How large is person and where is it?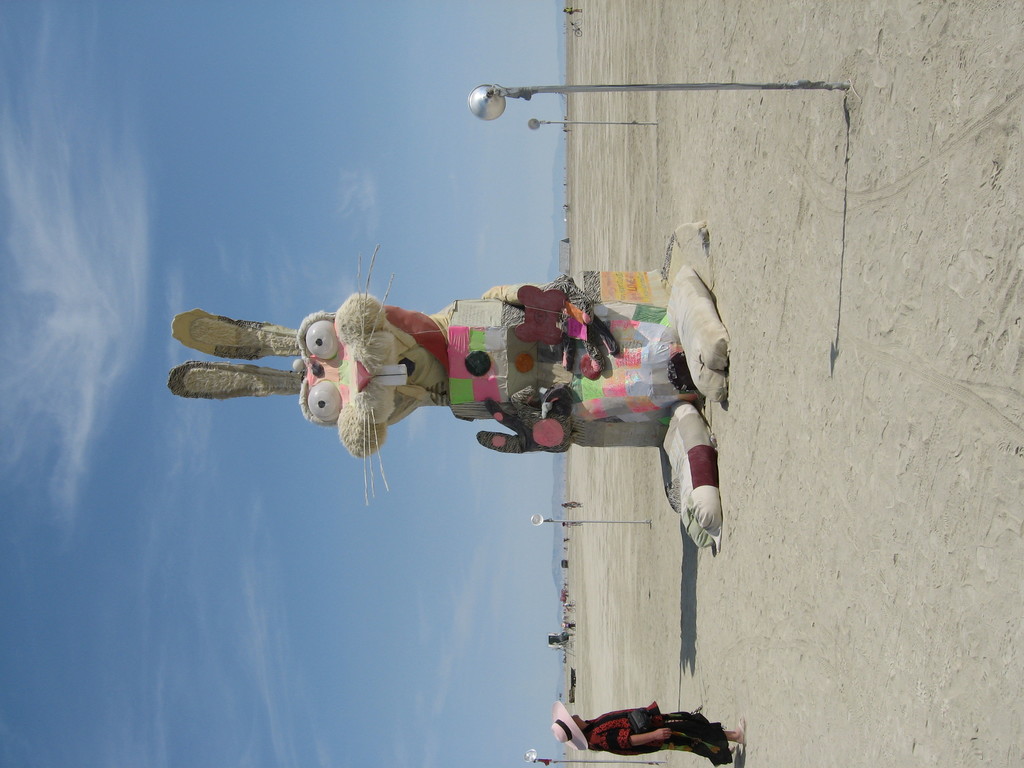
Bounding box: box(563, 7, 583, 15).
